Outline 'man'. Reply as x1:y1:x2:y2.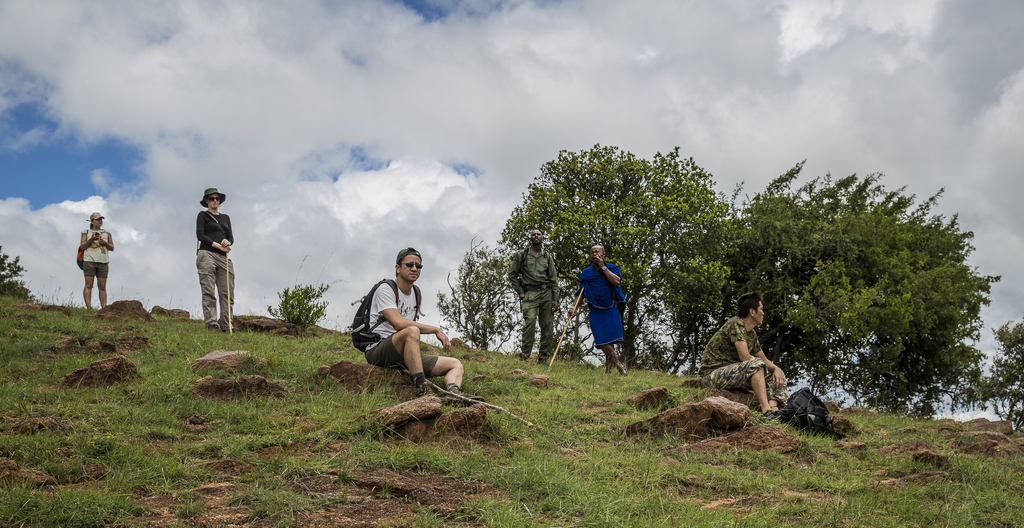
706:291:792:420.
